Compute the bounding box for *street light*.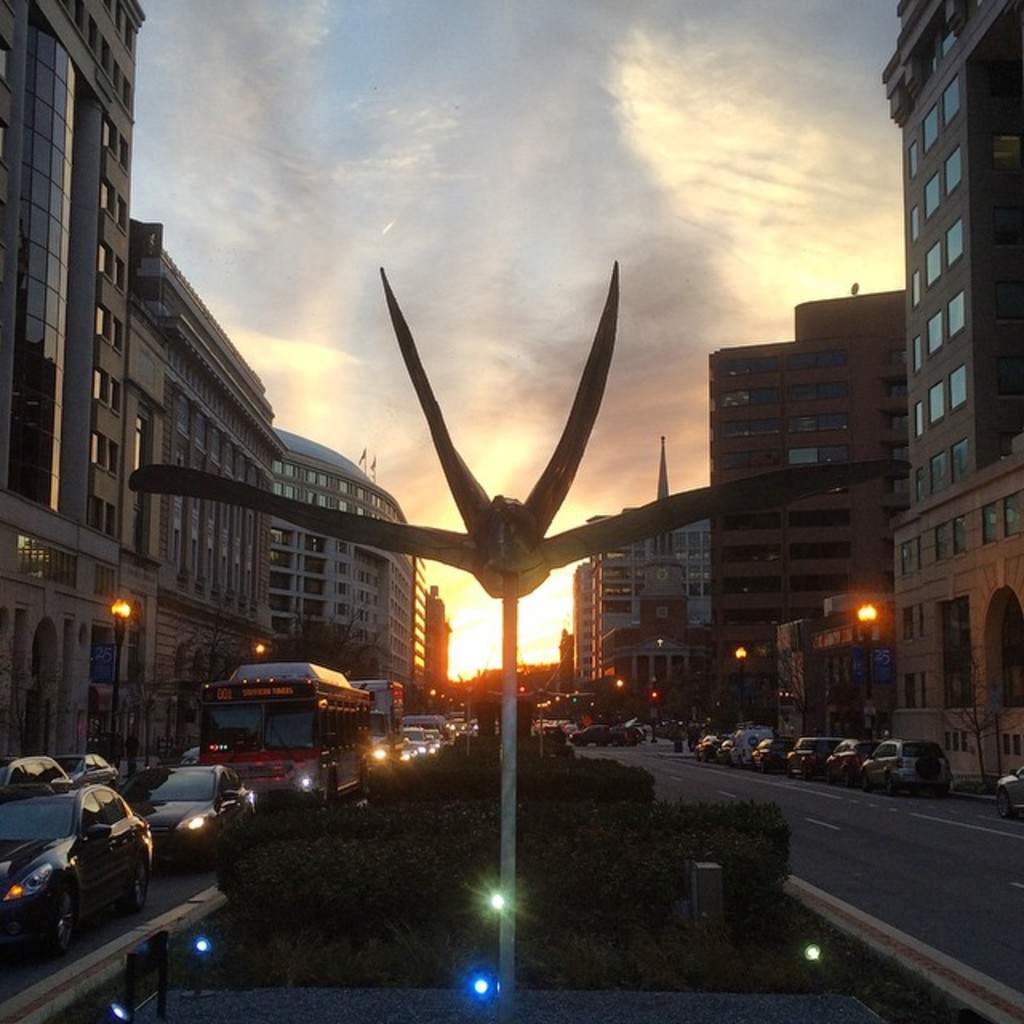
bbox=(734, 643, 742, 723).
